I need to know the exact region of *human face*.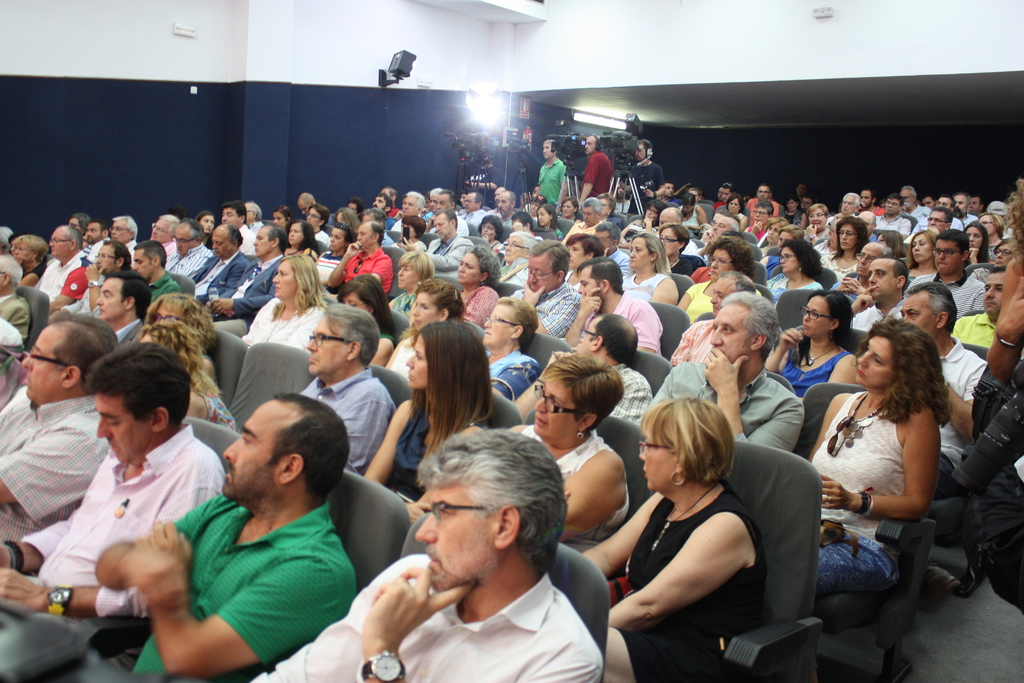
Region: 576/318/597/357.
